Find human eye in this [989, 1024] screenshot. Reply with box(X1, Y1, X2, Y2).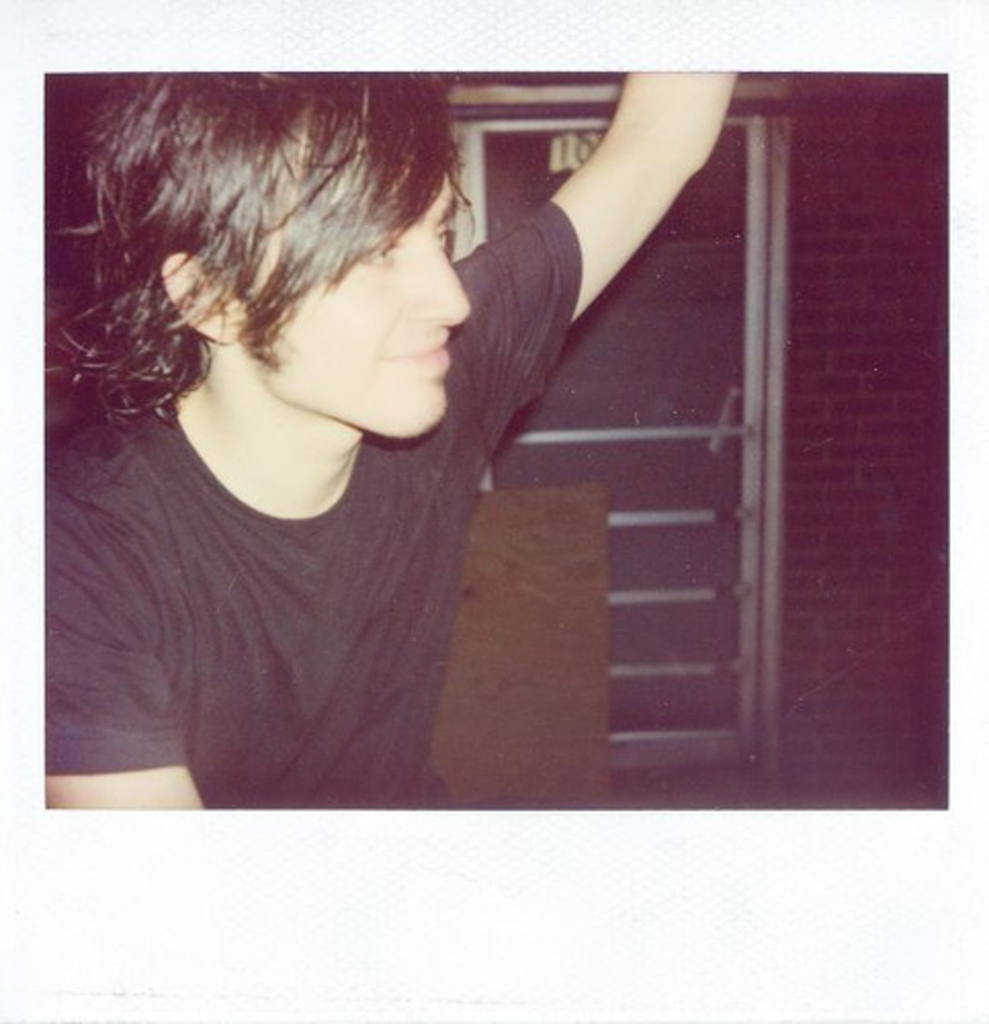
box(348, 223, 407, 279).
